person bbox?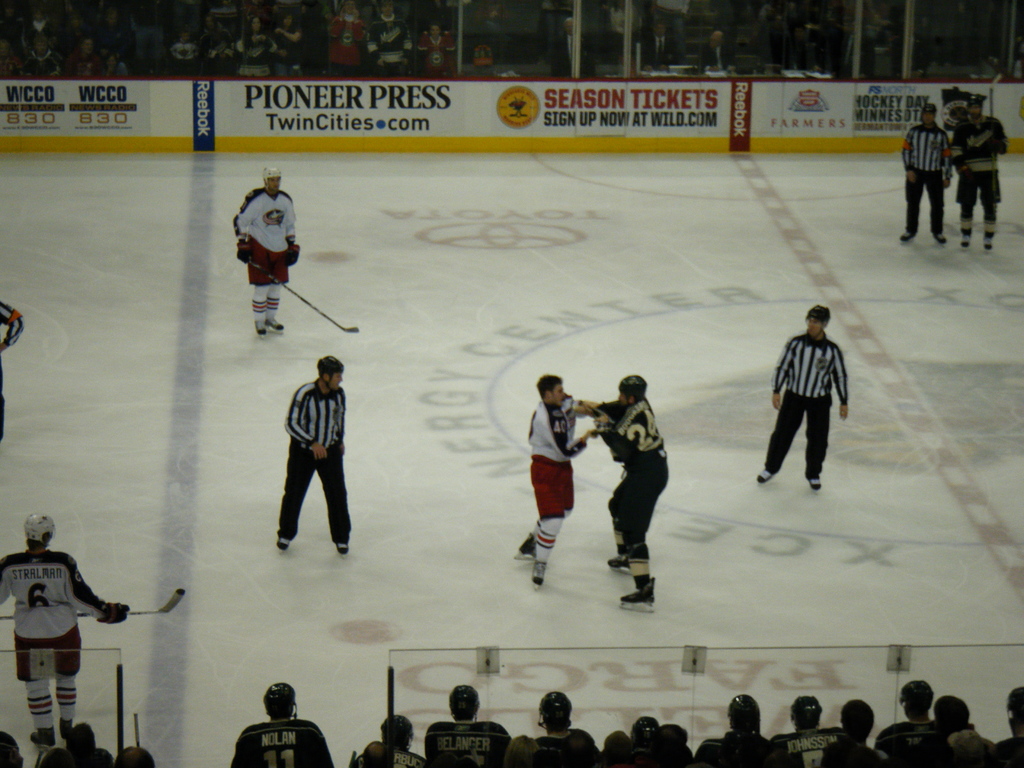
(510,684,598,767)
